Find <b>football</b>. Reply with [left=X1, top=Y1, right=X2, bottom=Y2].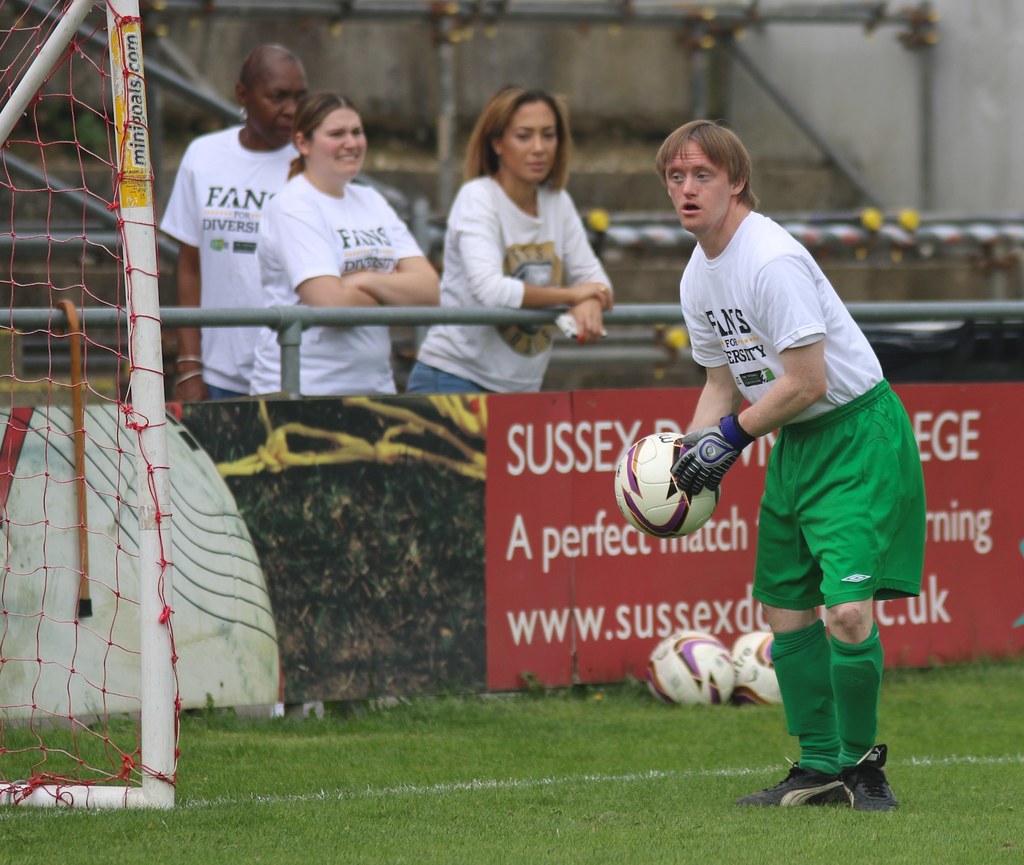
[left=612, top=426, right=718, bottom=537].
